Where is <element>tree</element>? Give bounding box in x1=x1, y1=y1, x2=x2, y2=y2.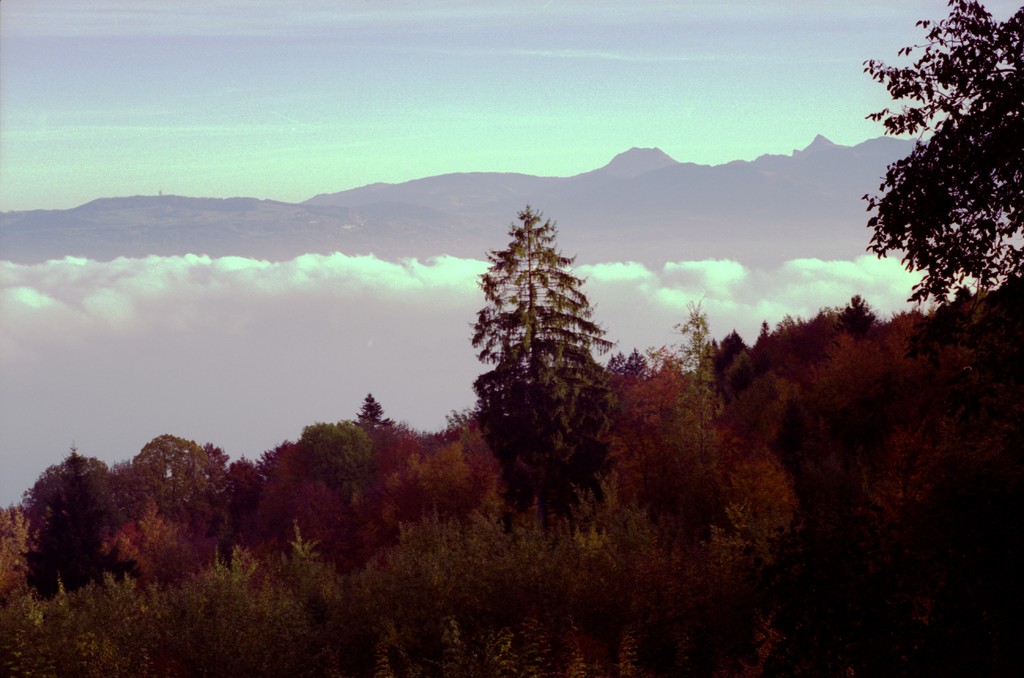
x1=312, y1=431, x2=356, y2=478.
